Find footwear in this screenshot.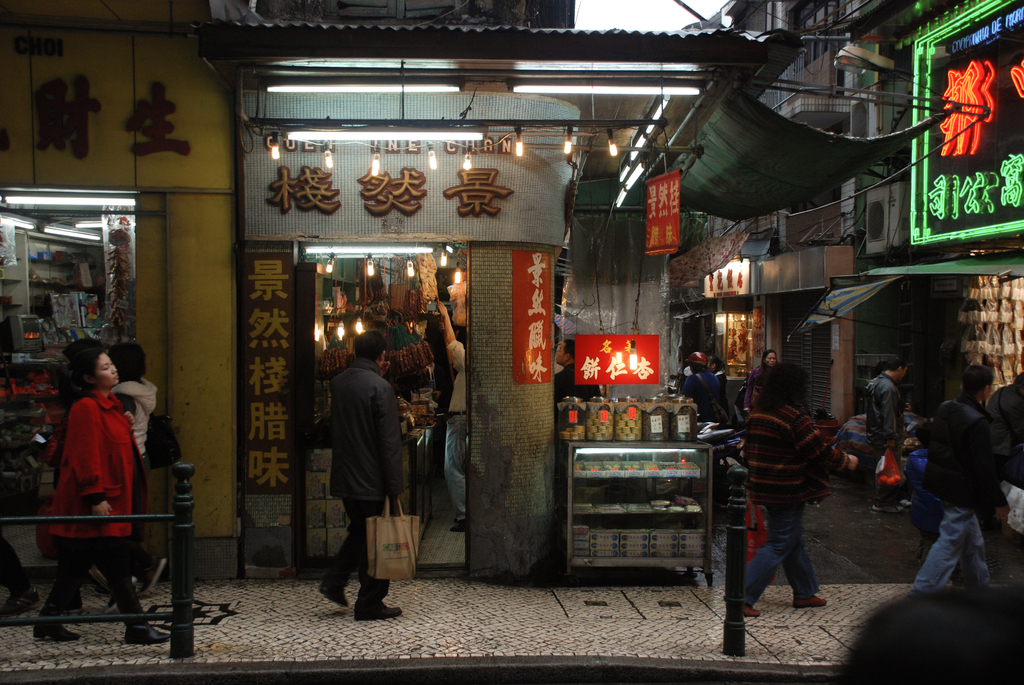
The bounding box for footwear is region(351, 599, 401, 620).
